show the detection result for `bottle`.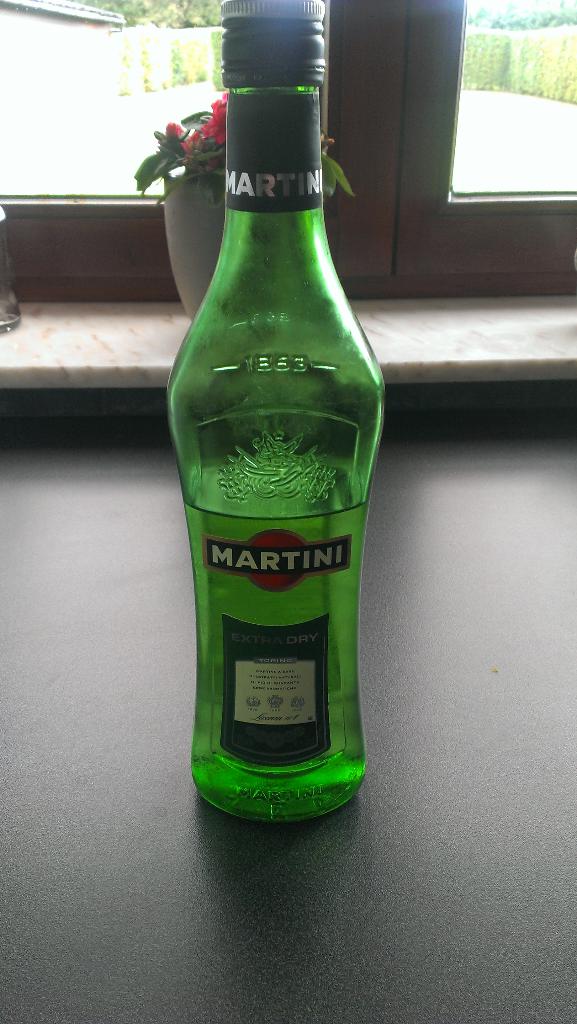
bbox=(168, 46, 375, 815).
